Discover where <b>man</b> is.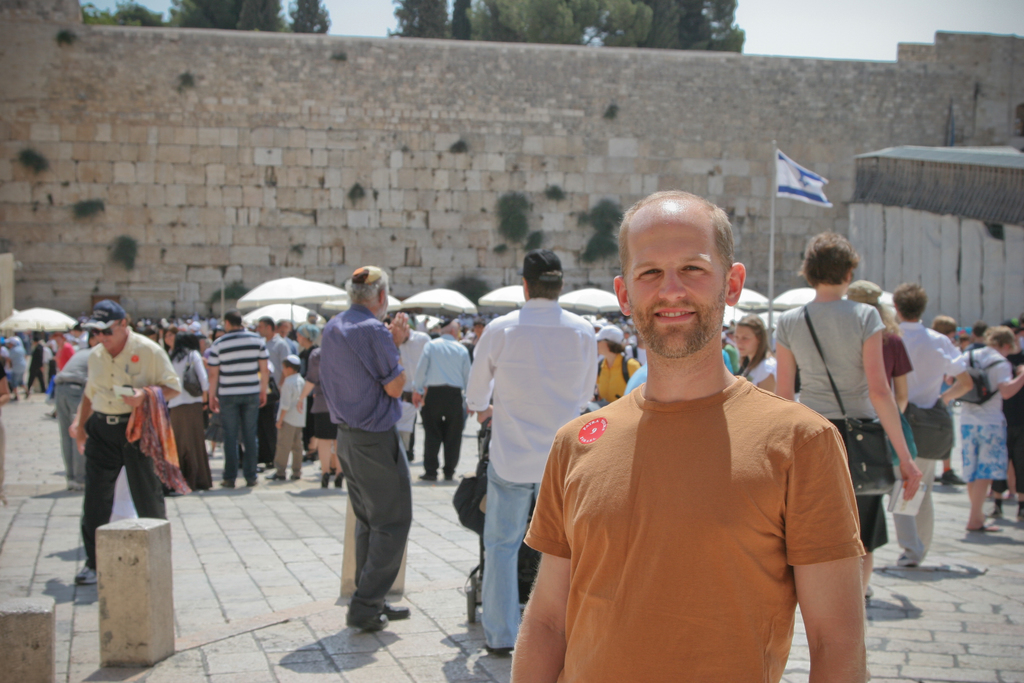
Discovered at 316 260 408 632.
